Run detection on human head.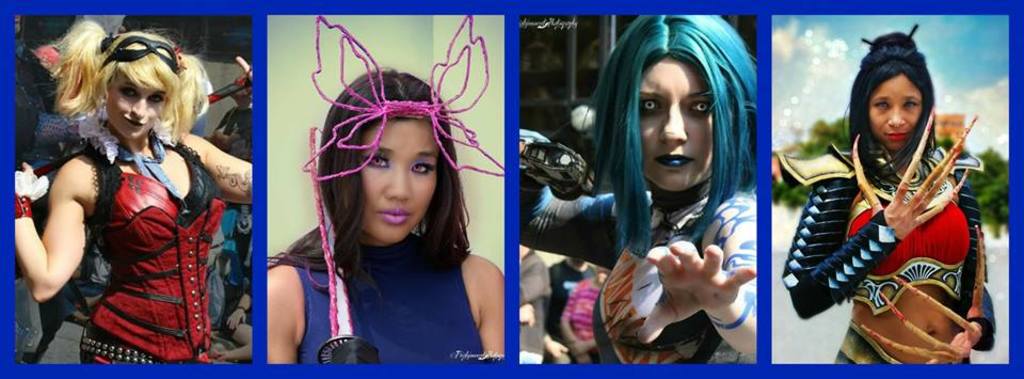
Result: locate(54, 25, 111, 119).
